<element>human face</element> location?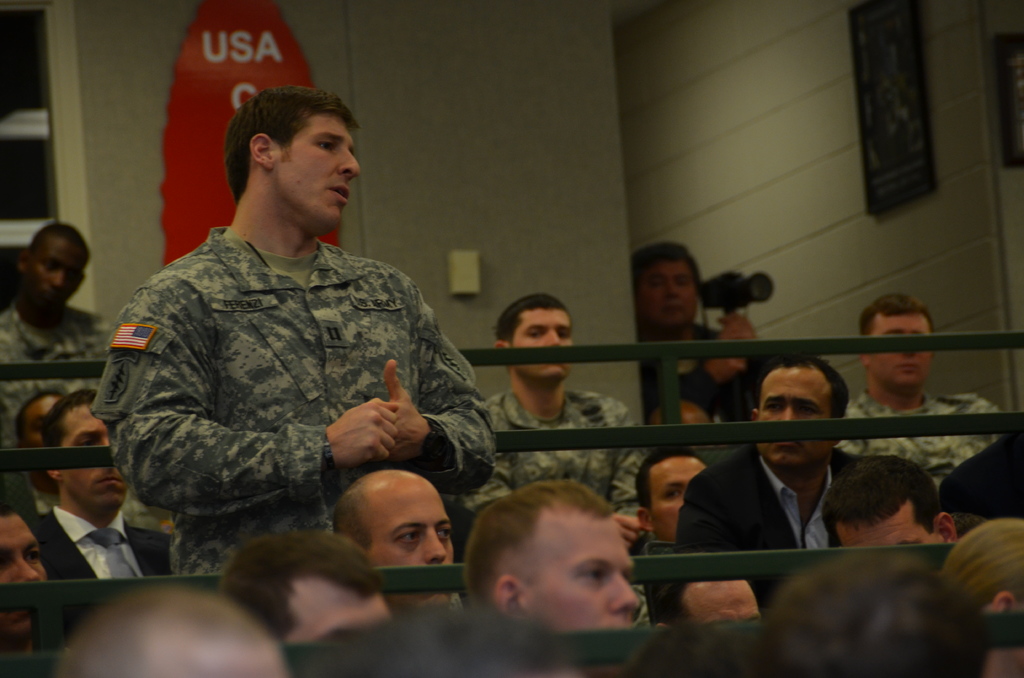
locate(292, 583, 387, 637)
